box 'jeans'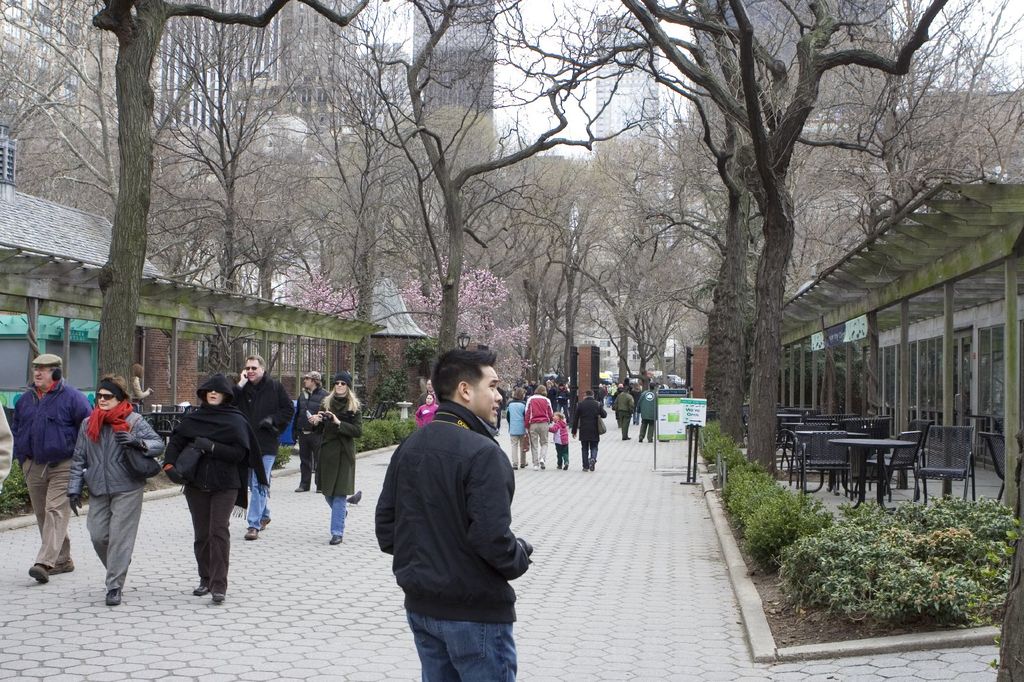
l=582, t=441, r=598, b=472
